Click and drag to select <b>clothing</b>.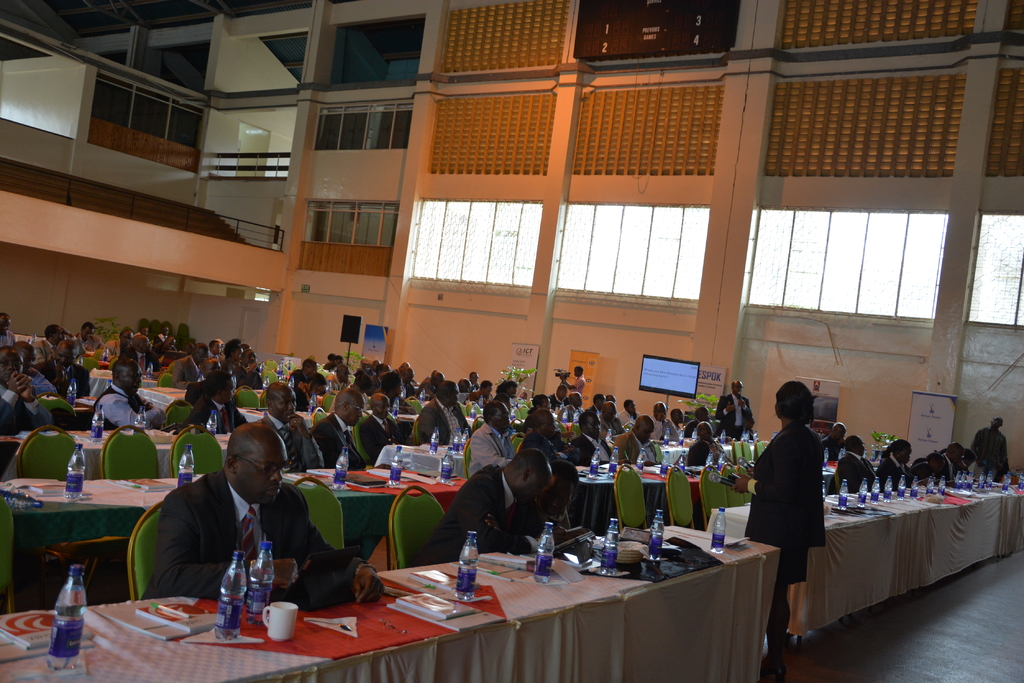
Selection: (x1=823, y1=435, x2=843, y2=461).
